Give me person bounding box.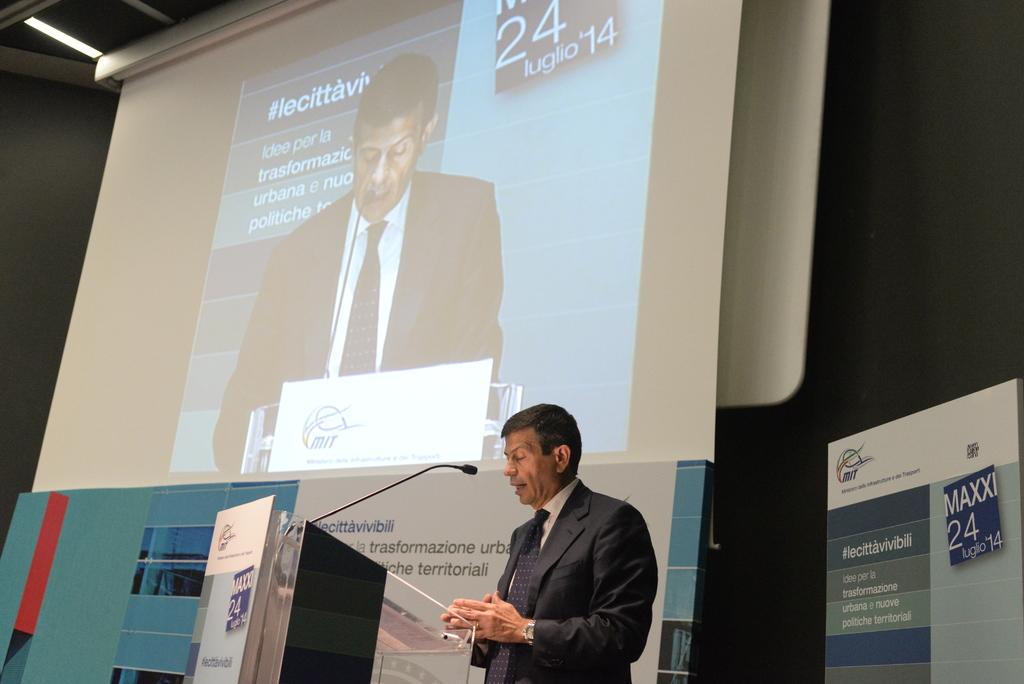
[214, 53, 504, 473].
